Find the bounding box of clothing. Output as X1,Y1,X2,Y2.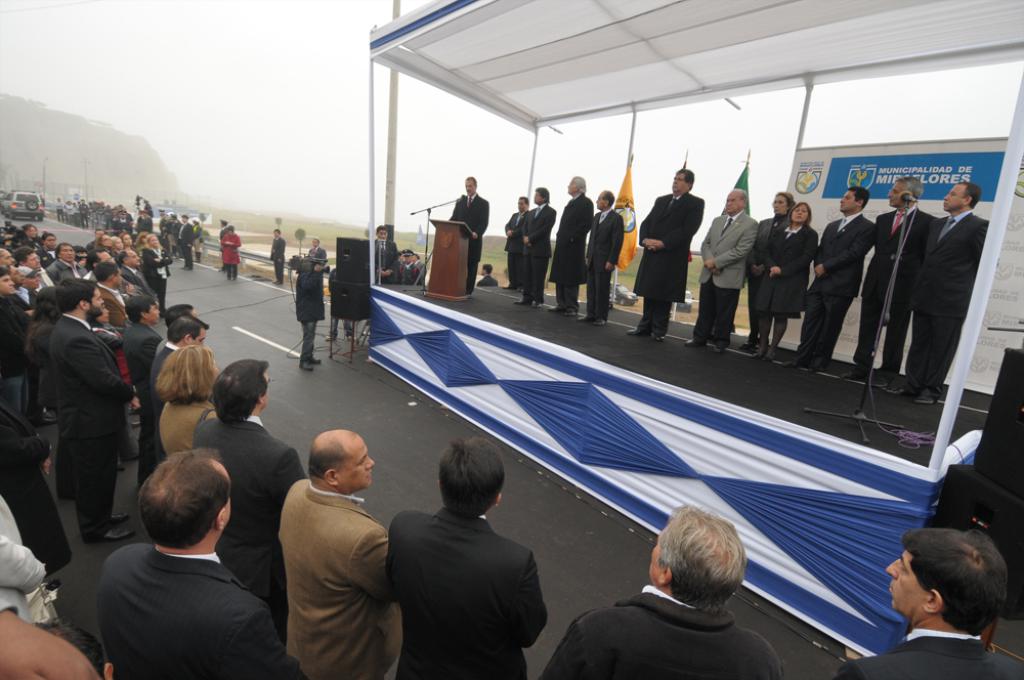
289,268,325,358.
